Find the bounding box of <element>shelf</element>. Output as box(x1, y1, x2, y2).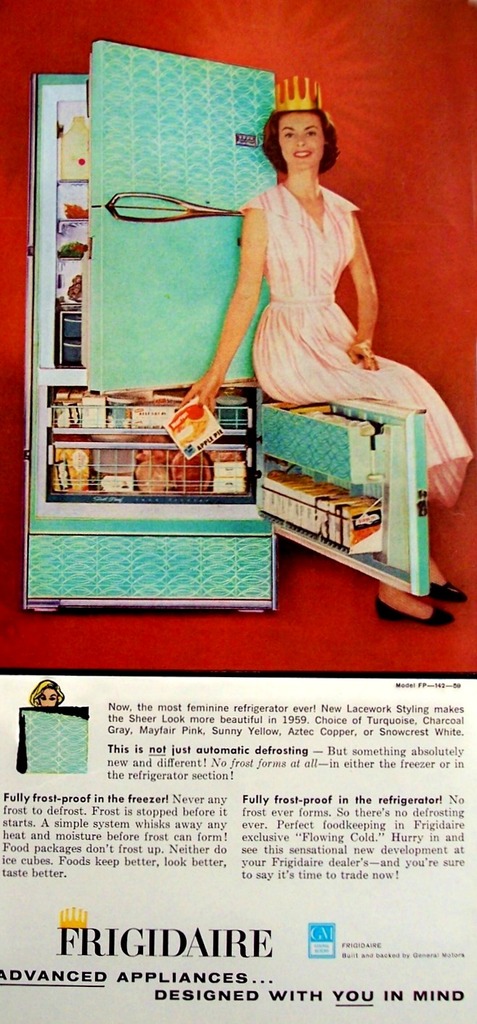
box(57, 98, 88, 176).
